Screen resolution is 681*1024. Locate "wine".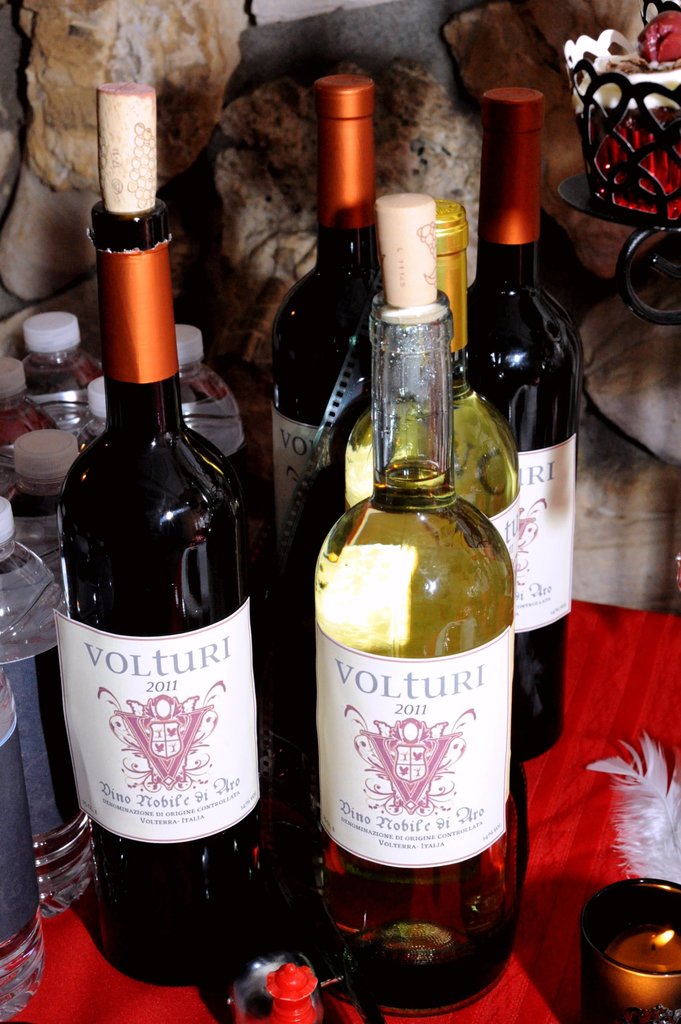
Rect(320, 197, 525, 594).
